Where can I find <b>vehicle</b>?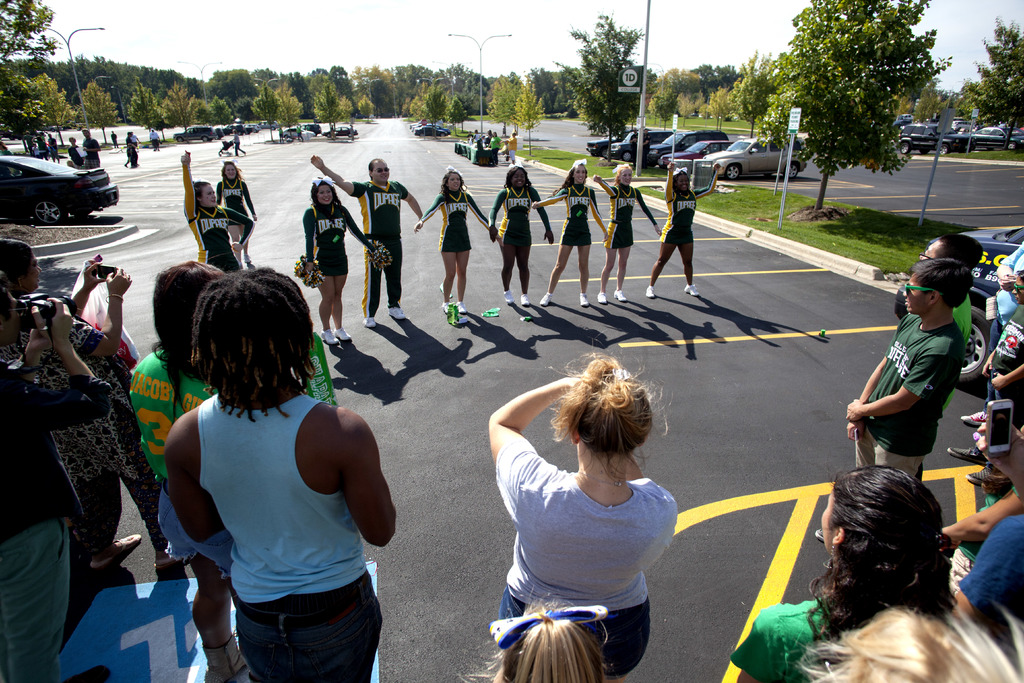
You can find it at x1=321, y1=124, x2=360, y2=138.
